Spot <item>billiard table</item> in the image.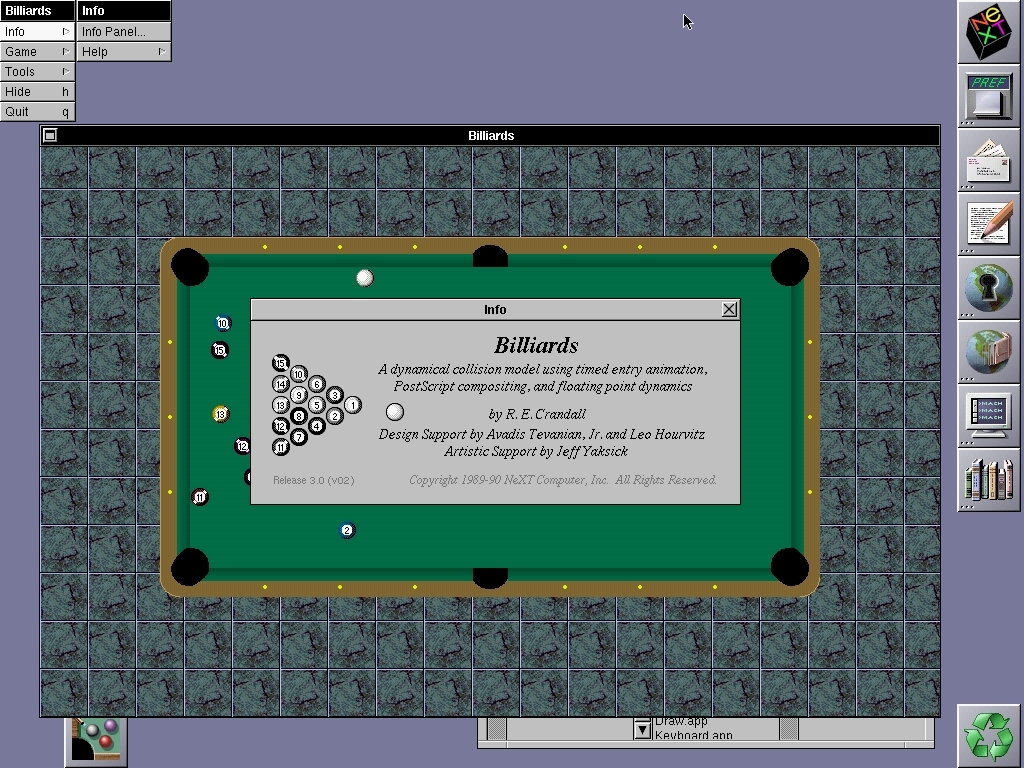
<item>billiard table</item> found at box=[159, 238, 821, 599].
